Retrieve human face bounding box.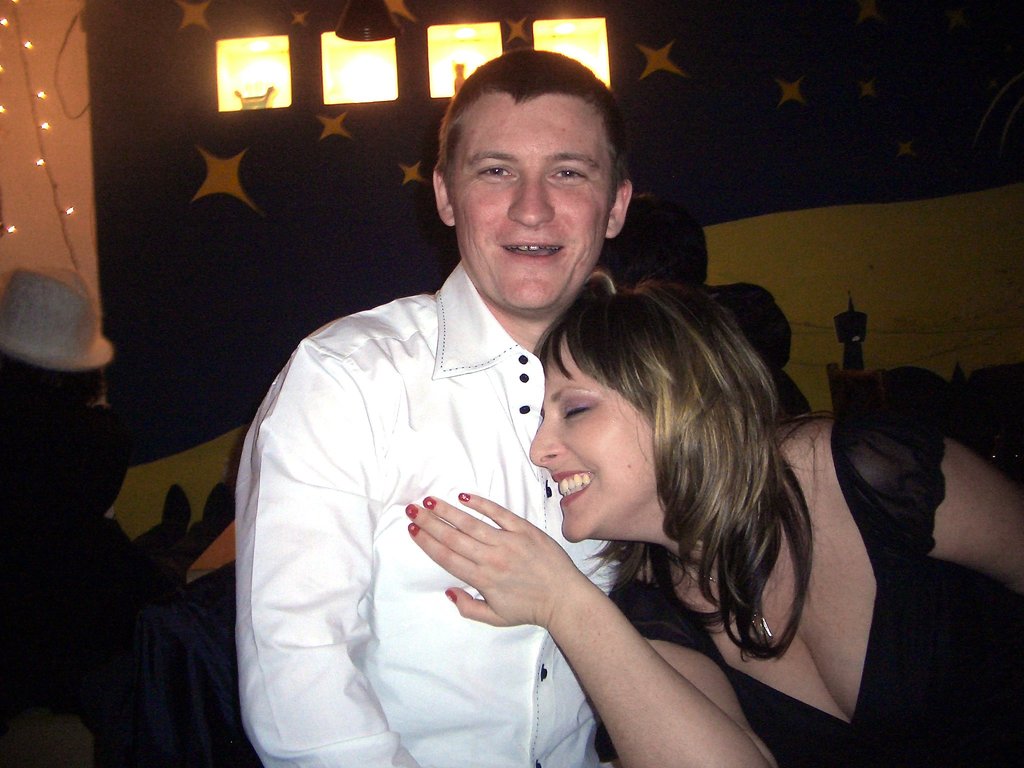
Bounding box: (529,342,659,541).
